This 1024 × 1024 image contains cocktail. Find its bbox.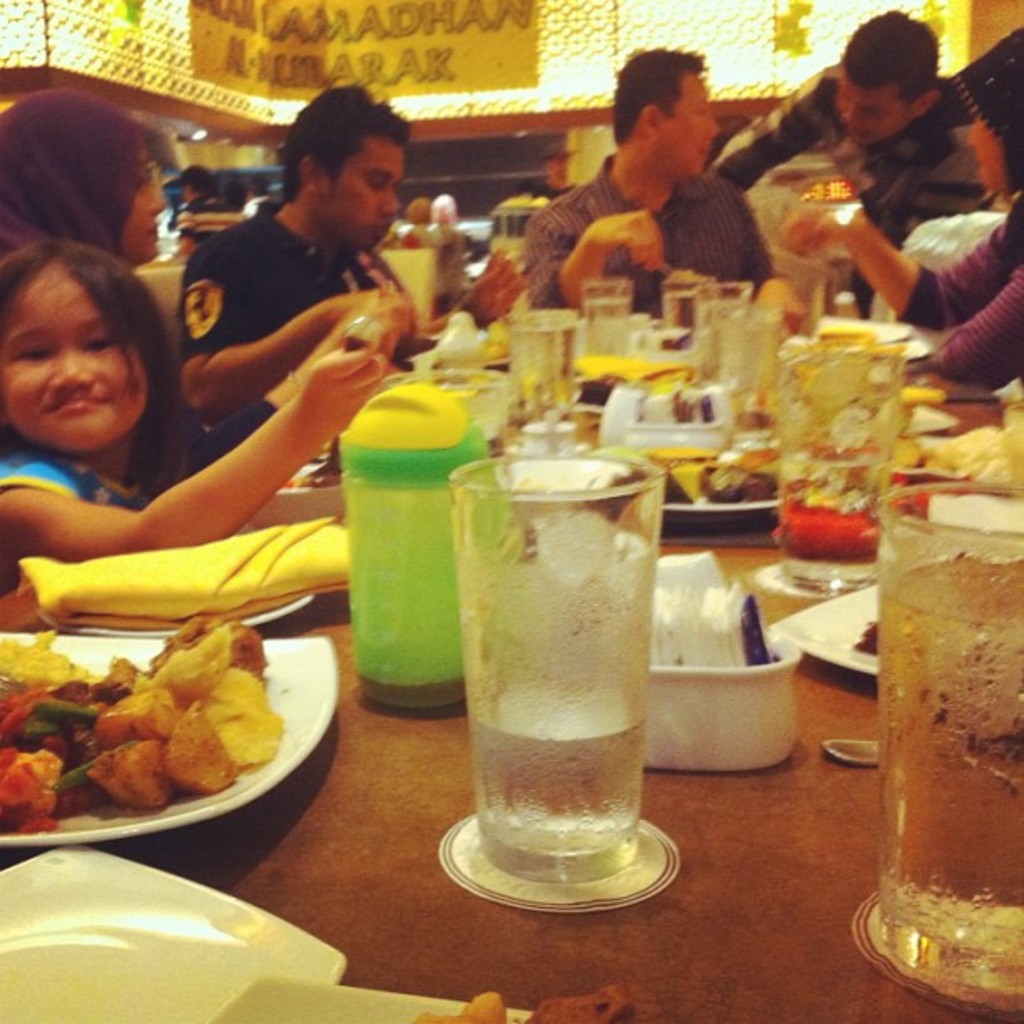
region(447, 452, 654, 895).
